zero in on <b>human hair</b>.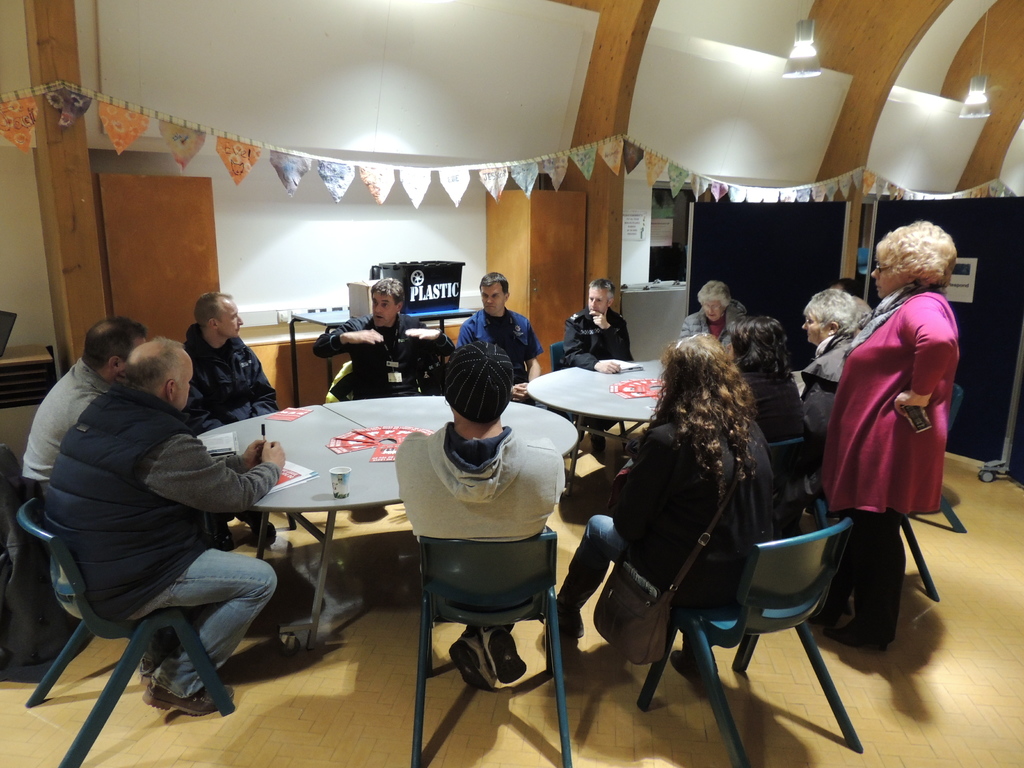
Zeroed in: box(78, 318, 150, 373).
